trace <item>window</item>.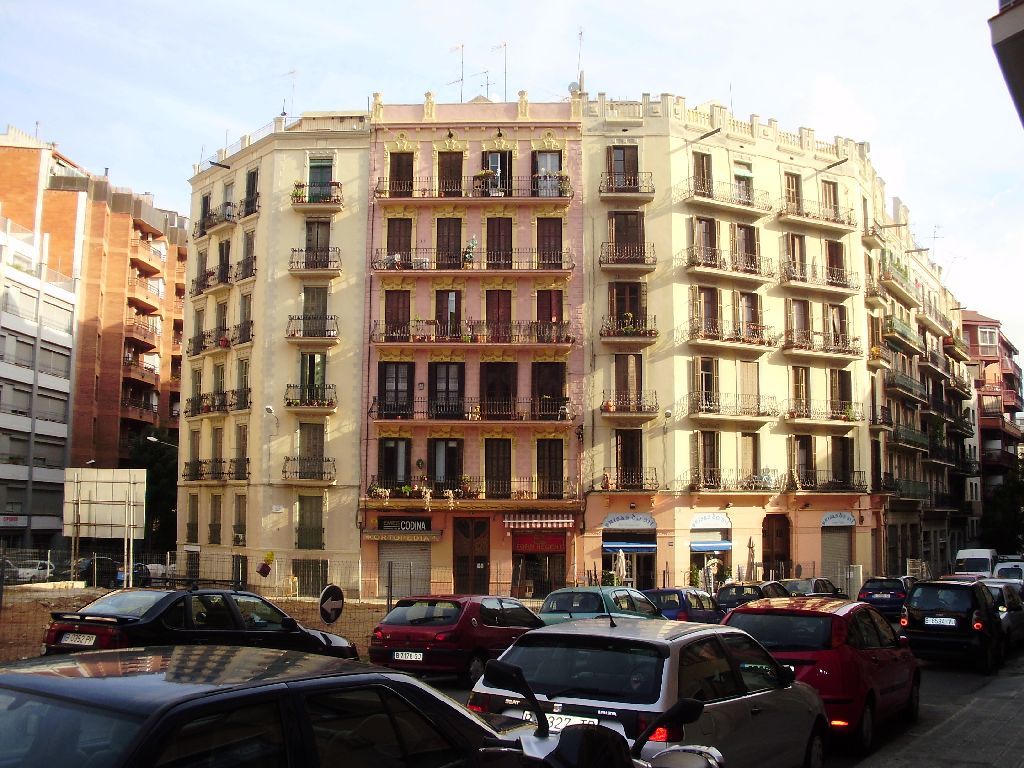
Traced to (x1=297, y1=496, x2=327, y2=554).
